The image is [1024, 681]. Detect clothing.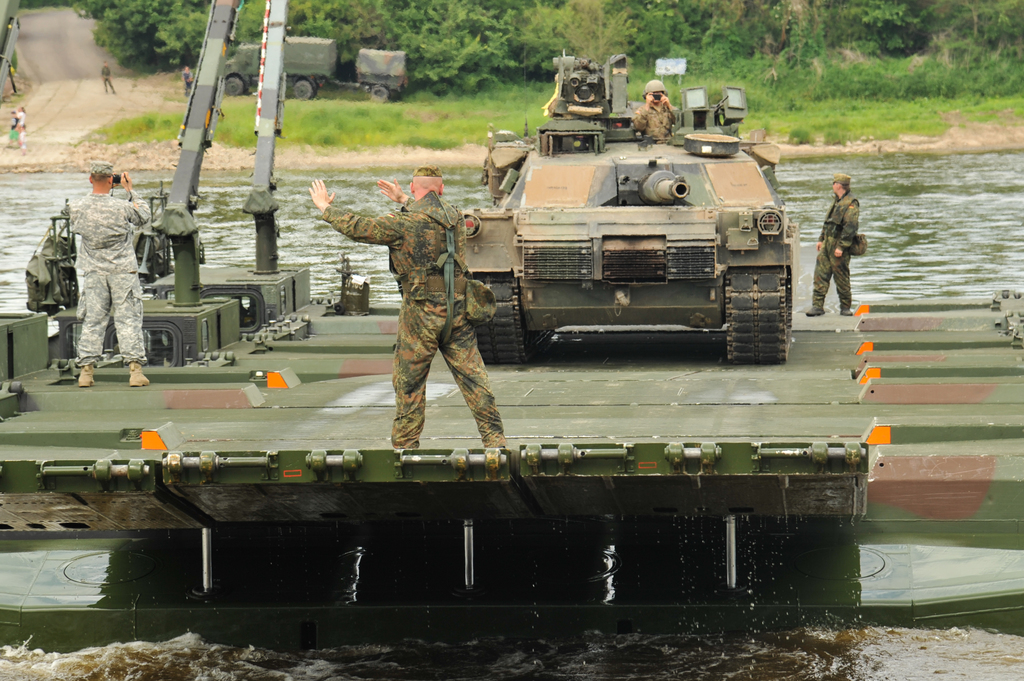
Detection: 320:193:511:447.
